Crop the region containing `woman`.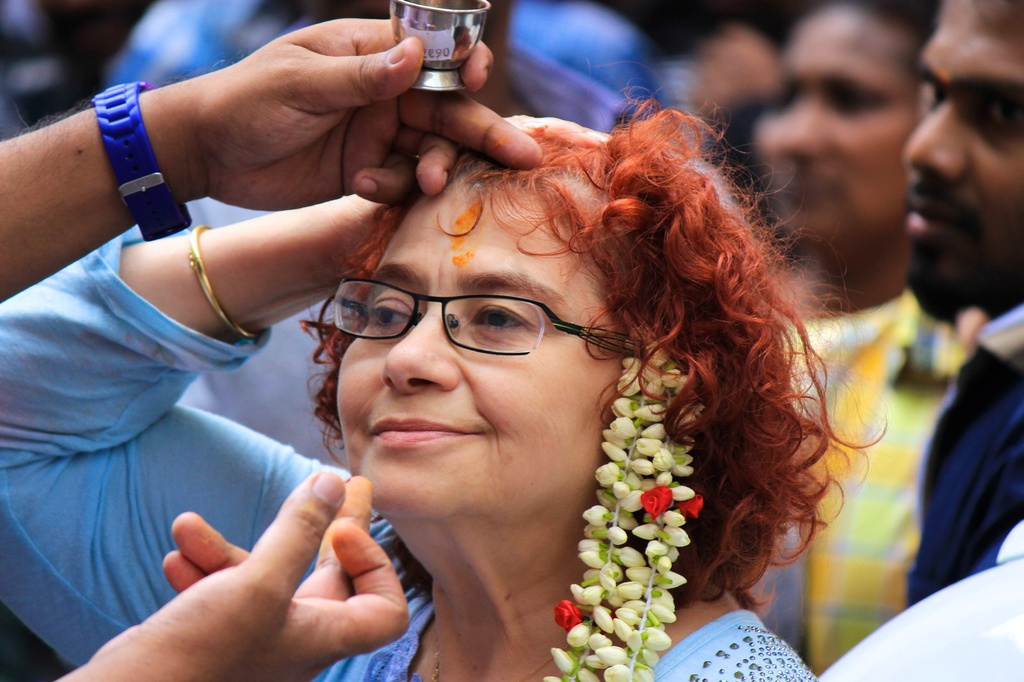
Crop region: [152,68,886,681].
